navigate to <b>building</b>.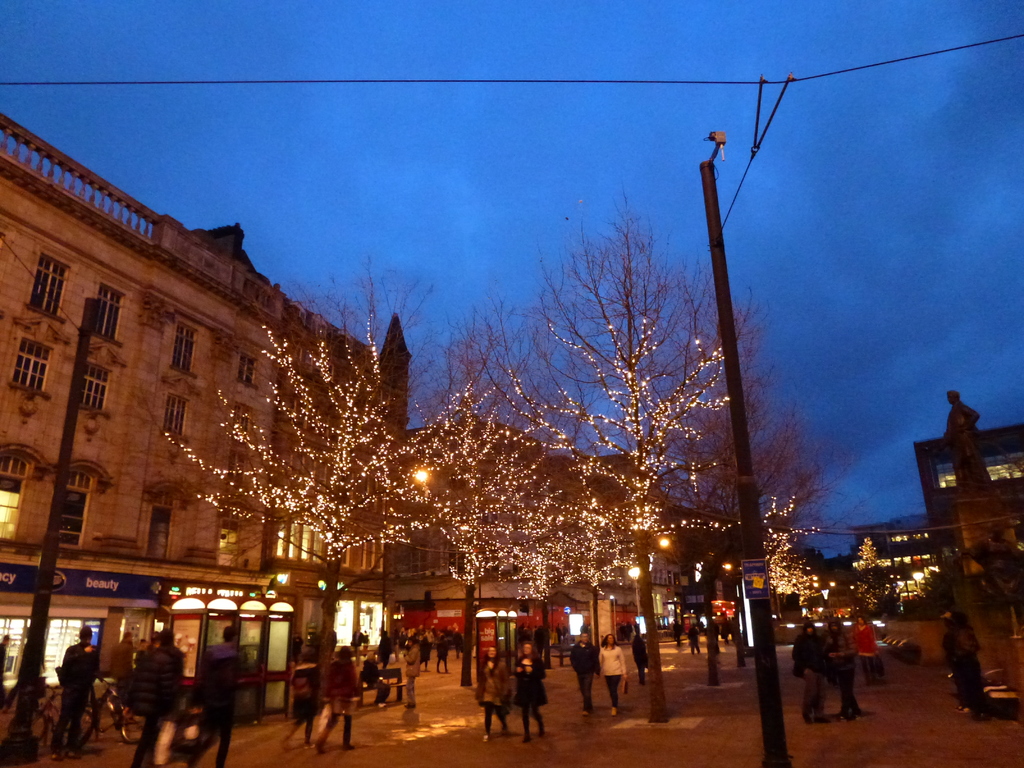
Navigation target: {"left": 1, "top": 106, "right": 413, "bottom": 694}.
